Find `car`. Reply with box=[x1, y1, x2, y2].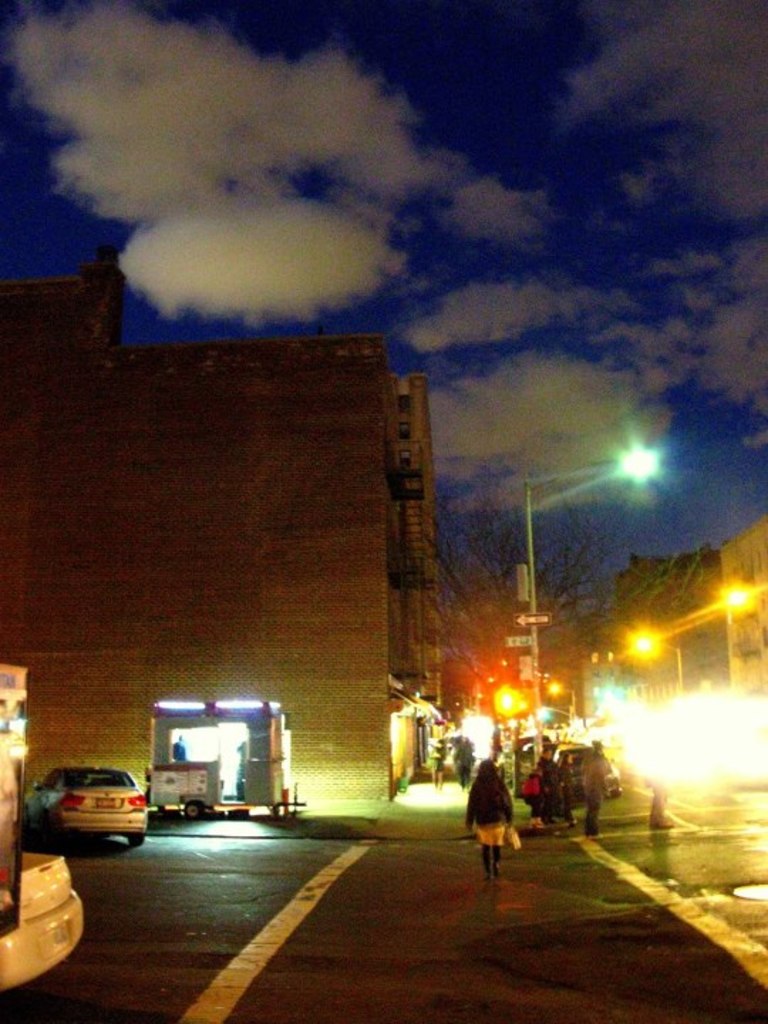
box=[23, 762, 145, 841].
